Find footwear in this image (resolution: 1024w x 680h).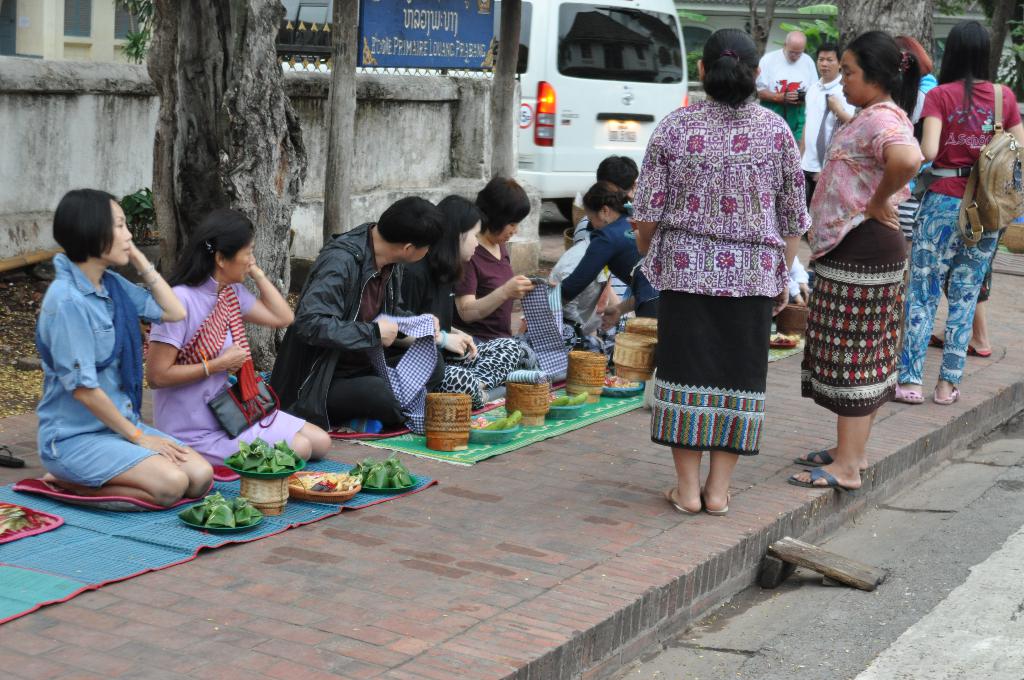
box=[666, 484, 697, 515].
